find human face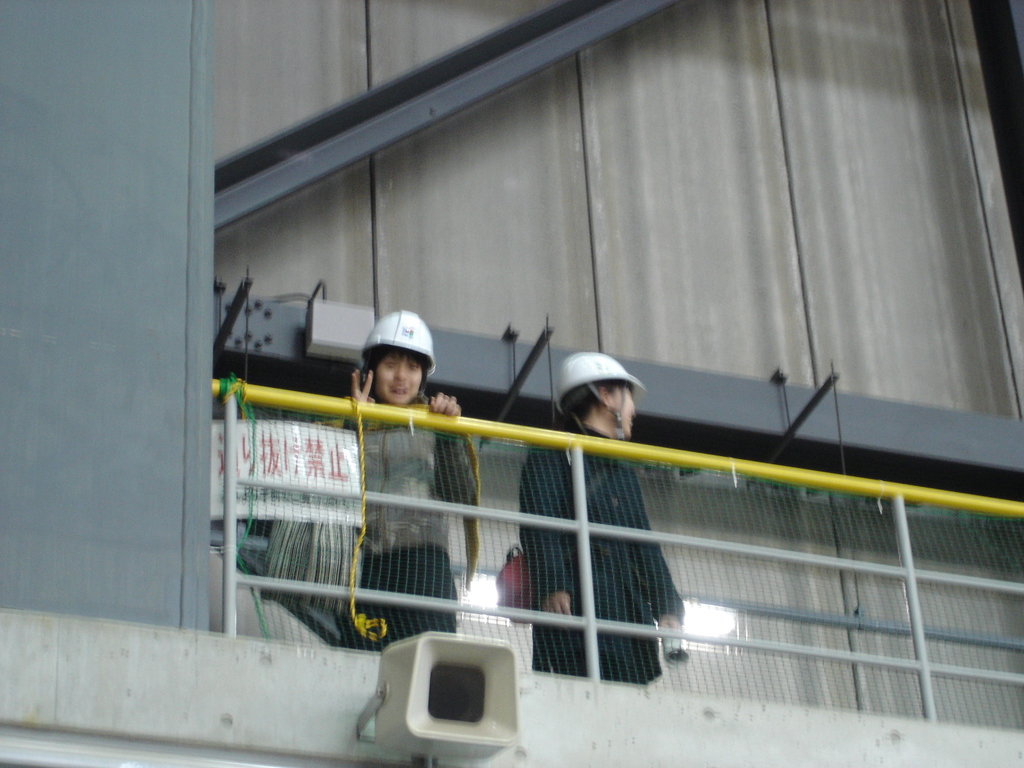
(x1=613, y1=384, x2=636, y2=438)
